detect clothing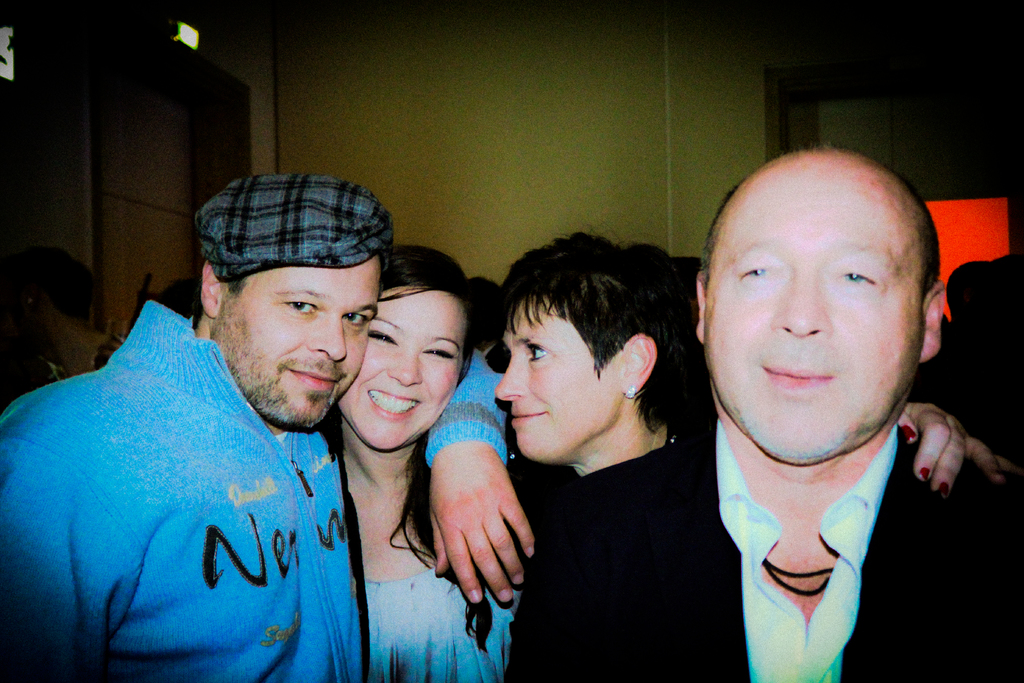
locate(351, 554, 534, 682)
